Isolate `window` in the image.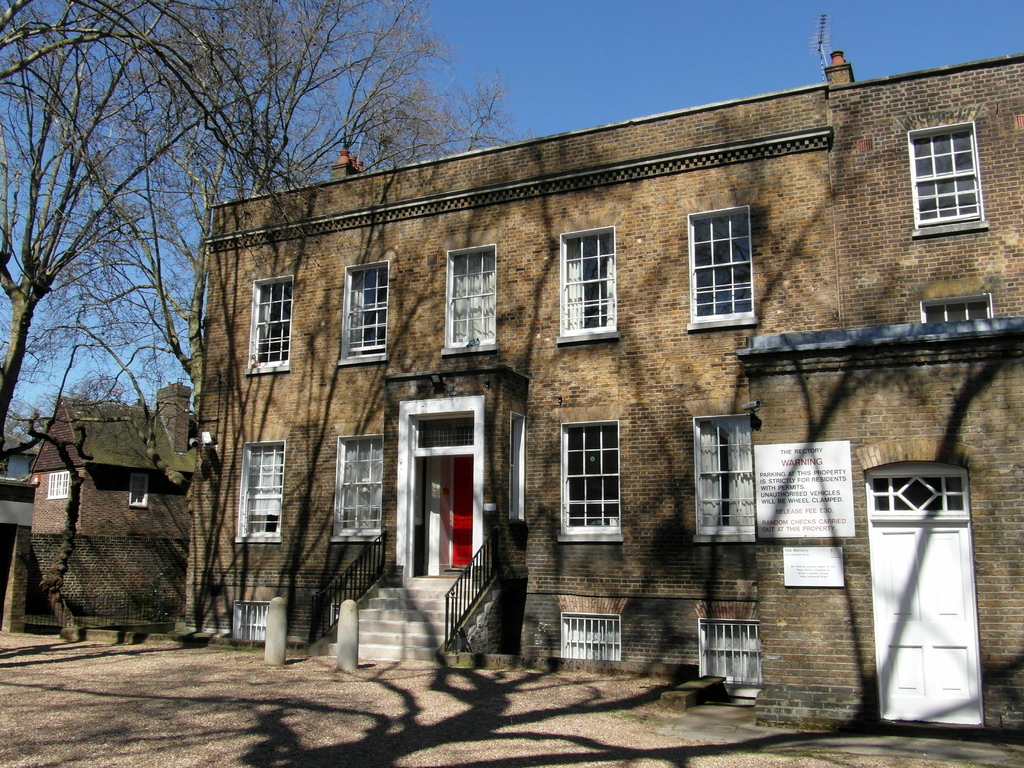
Isolated region: [x1=337, y1=259, x2=390, y2=362].
